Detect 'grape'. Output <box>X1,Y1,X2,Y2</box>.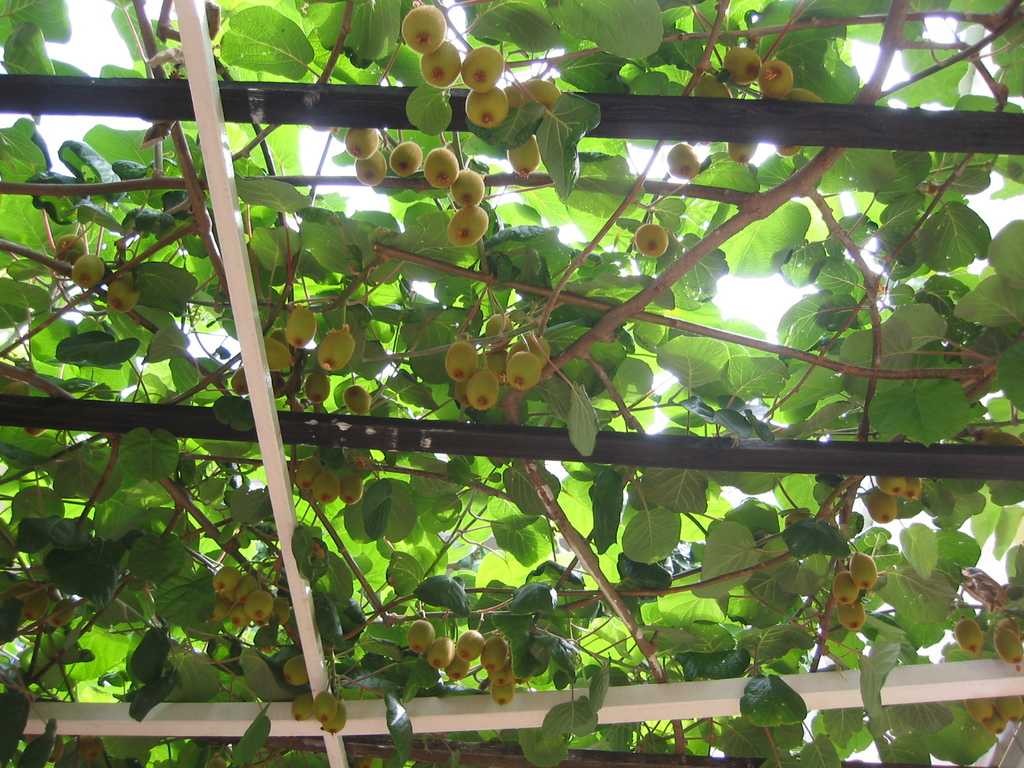
<box>306,375,328,404</box>.
